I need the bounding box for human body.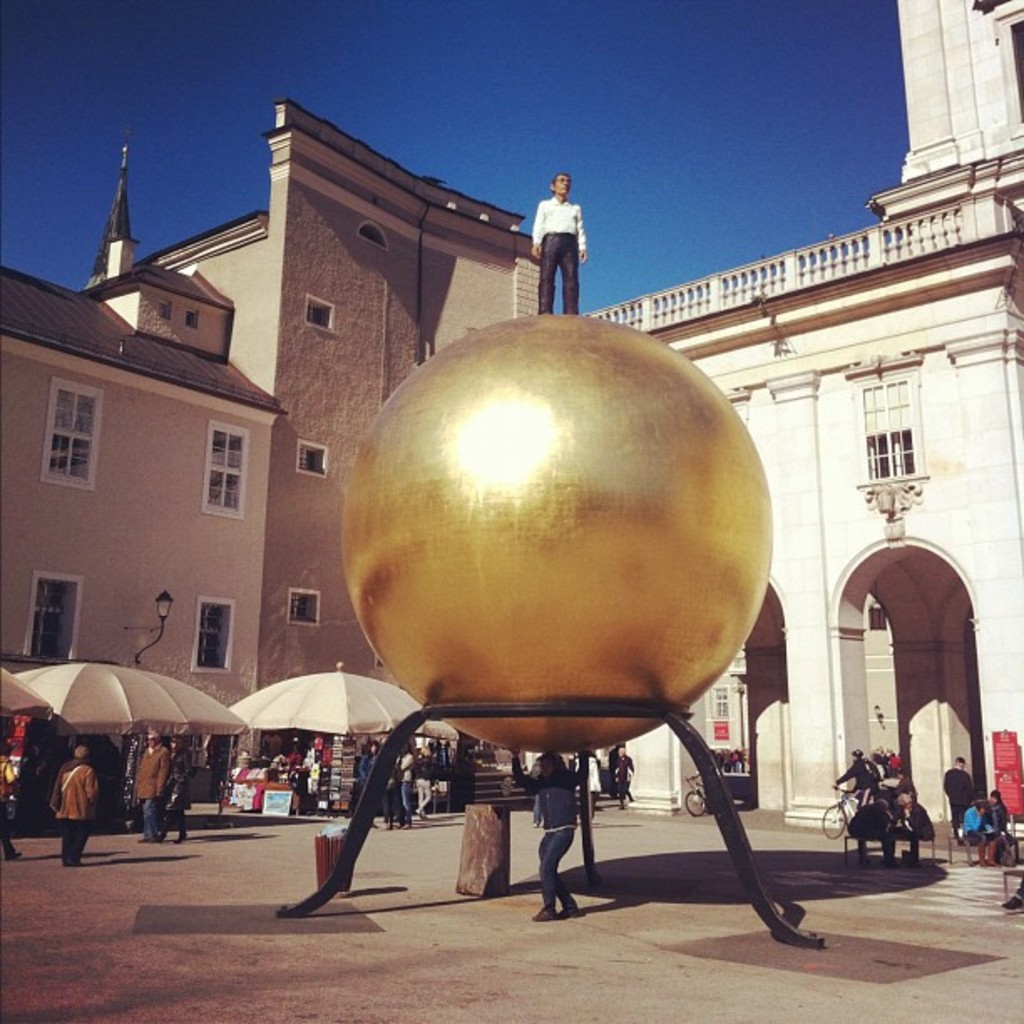
Here it is: (979, 793, 1022, 865).
